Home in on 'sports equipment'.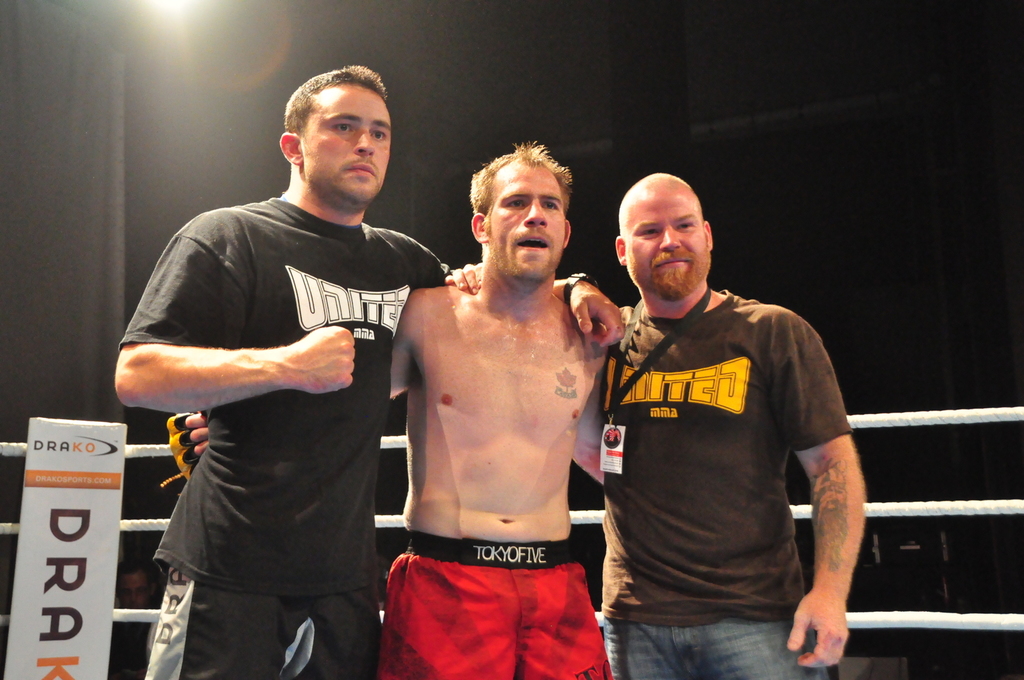
Homed in at l=165, t=413, r=195, b=482.
